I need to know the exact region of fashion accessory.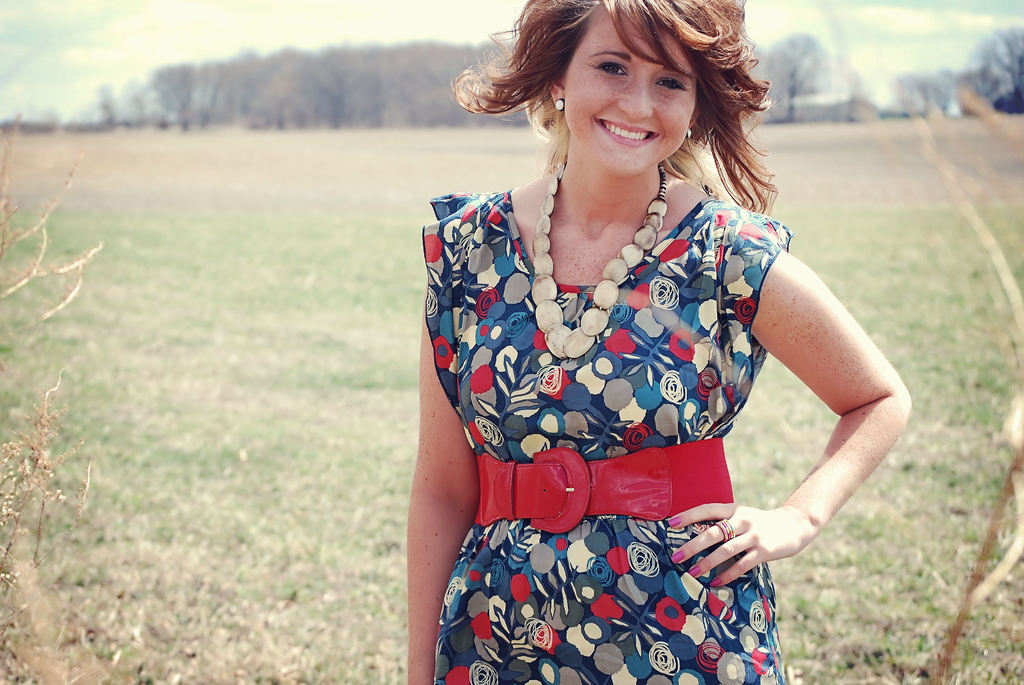
Region: <box>671,517,684,528</box>.
